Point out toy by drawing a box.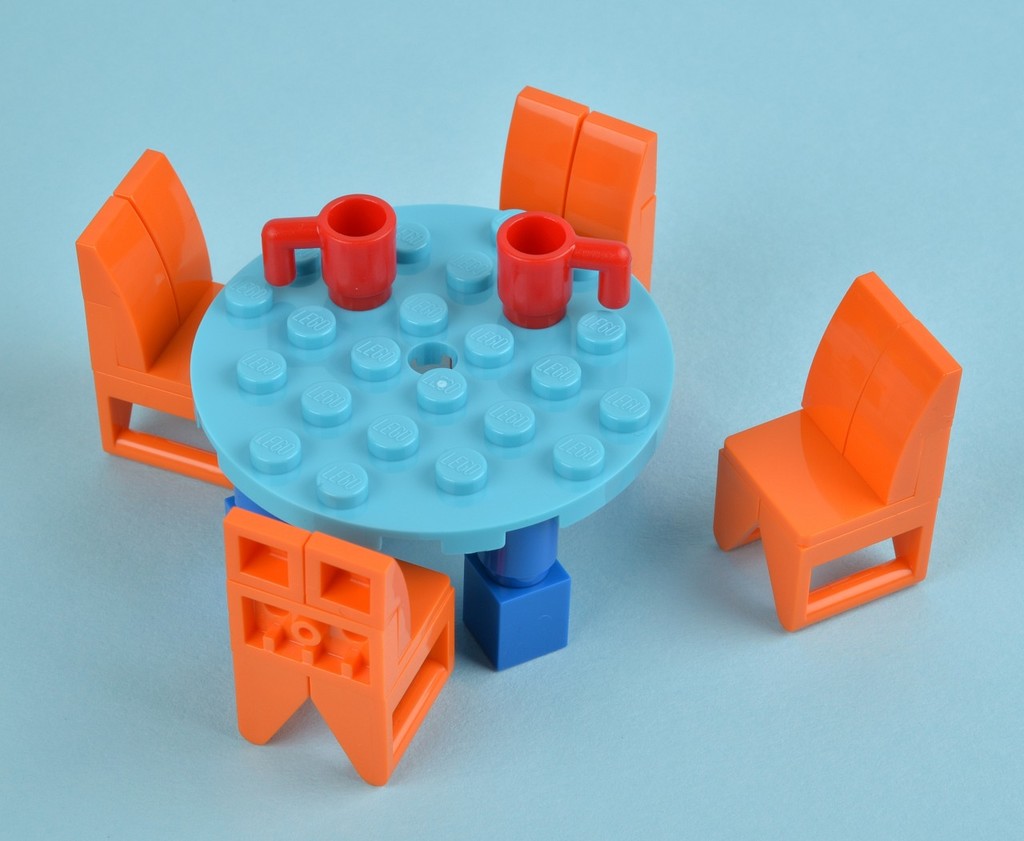
(259,192,394,309).
